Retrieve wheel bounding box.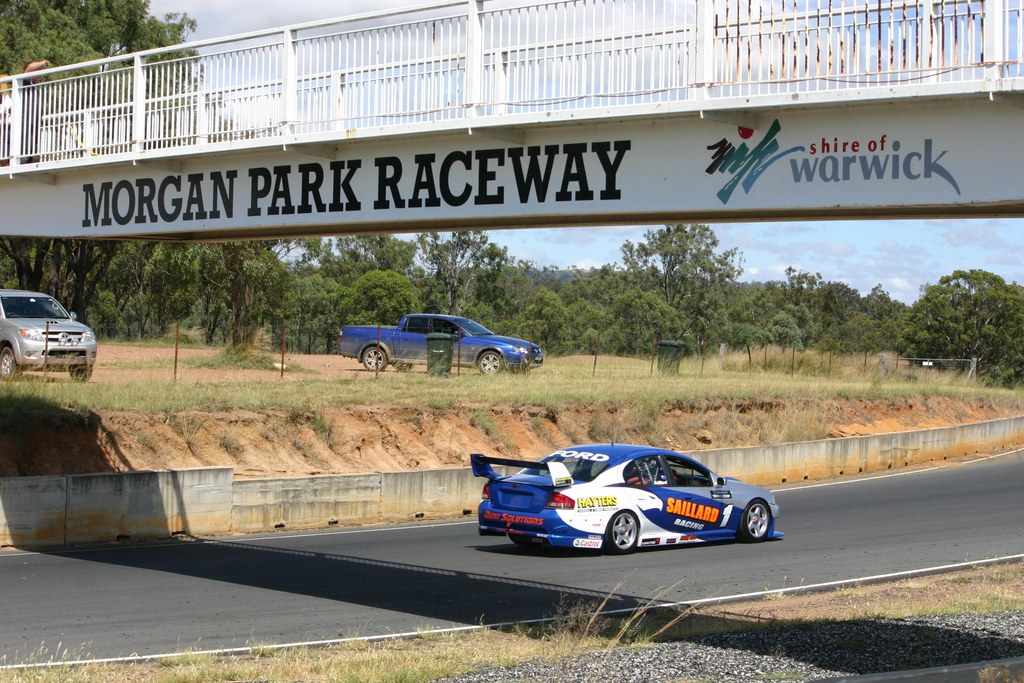
Bounding box: bbox=[608, 509, 632, 551].
